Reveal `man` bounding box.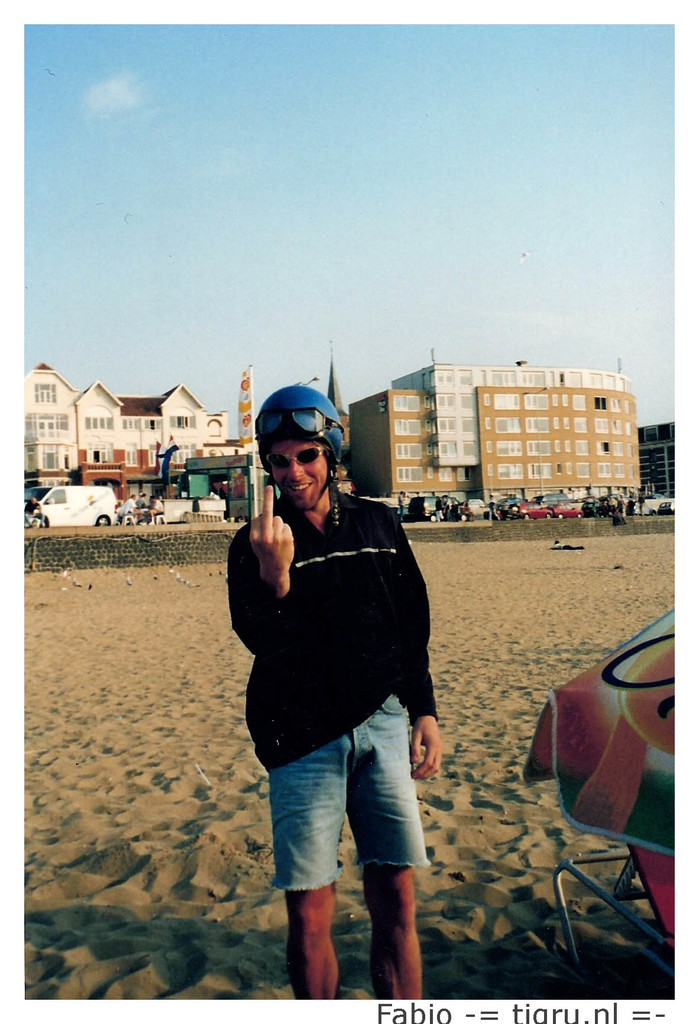
Revealed: bbox=(450, 500, 461, 521).
